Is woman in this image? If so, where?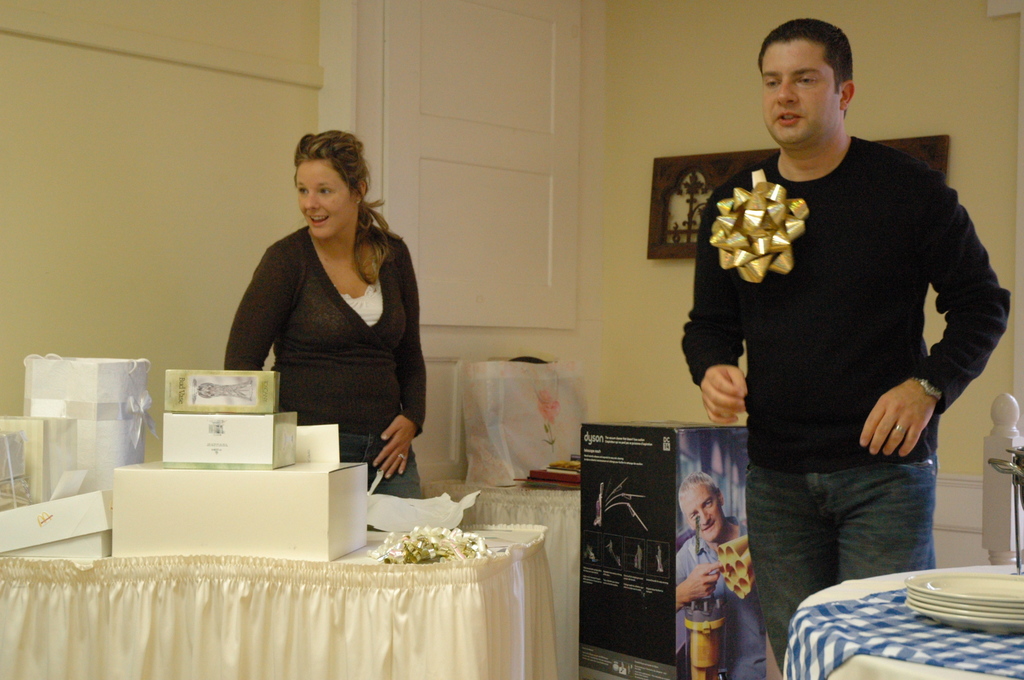
Yes, at locate(230, 120, 436, 500).
